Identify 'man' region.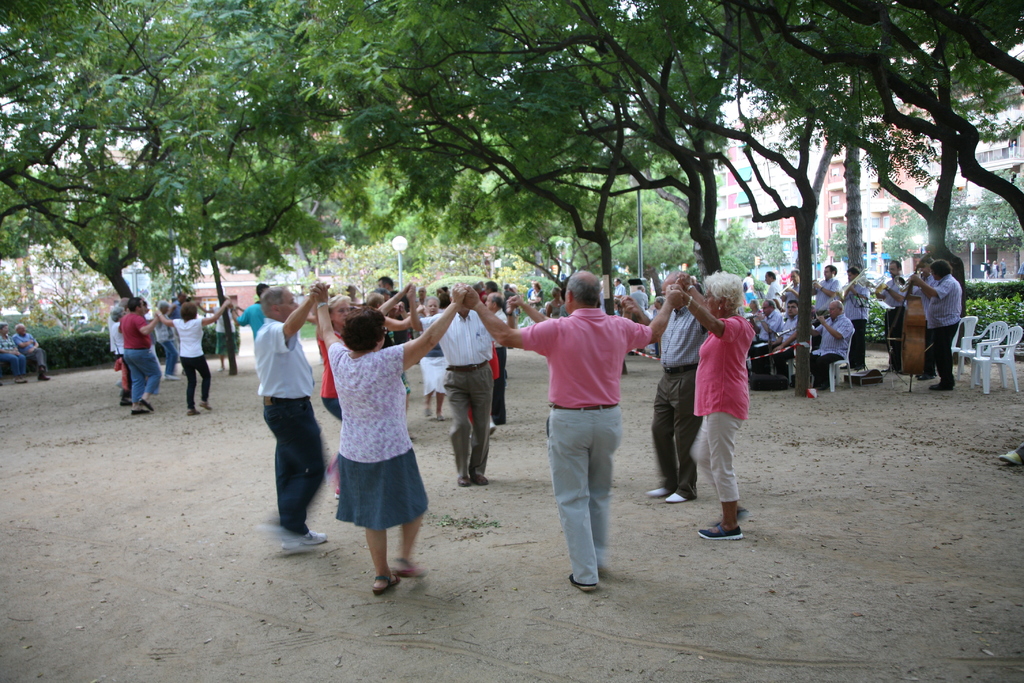
Region: [left=8, top=319, right=56, bottom=383].
